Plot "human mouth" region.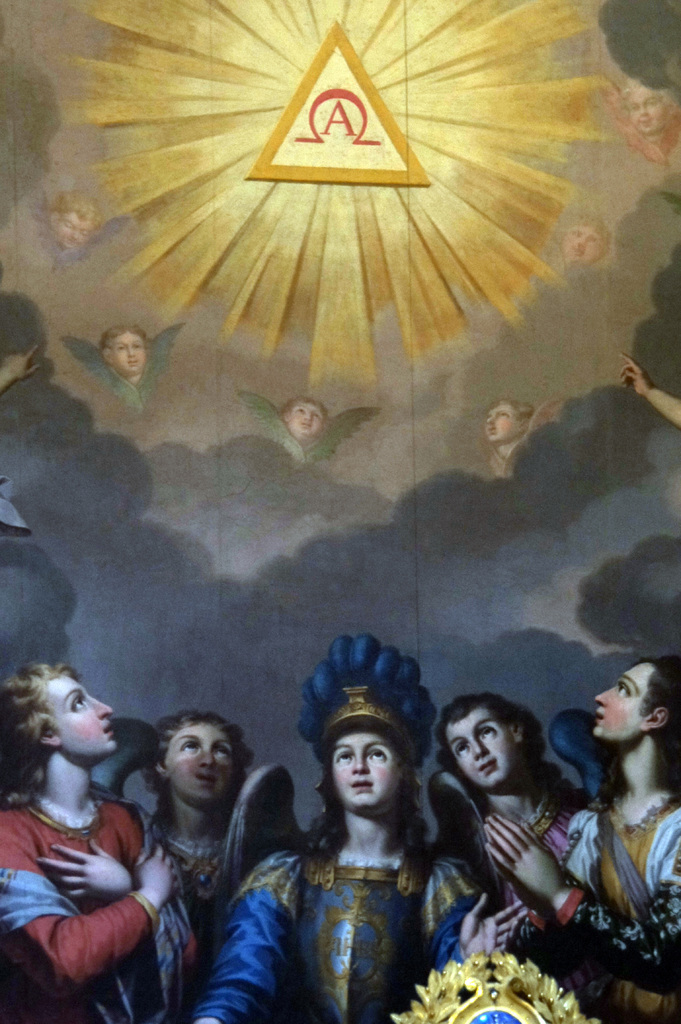
Plotted at [left=477, top=756, right=499, bottom=776].
